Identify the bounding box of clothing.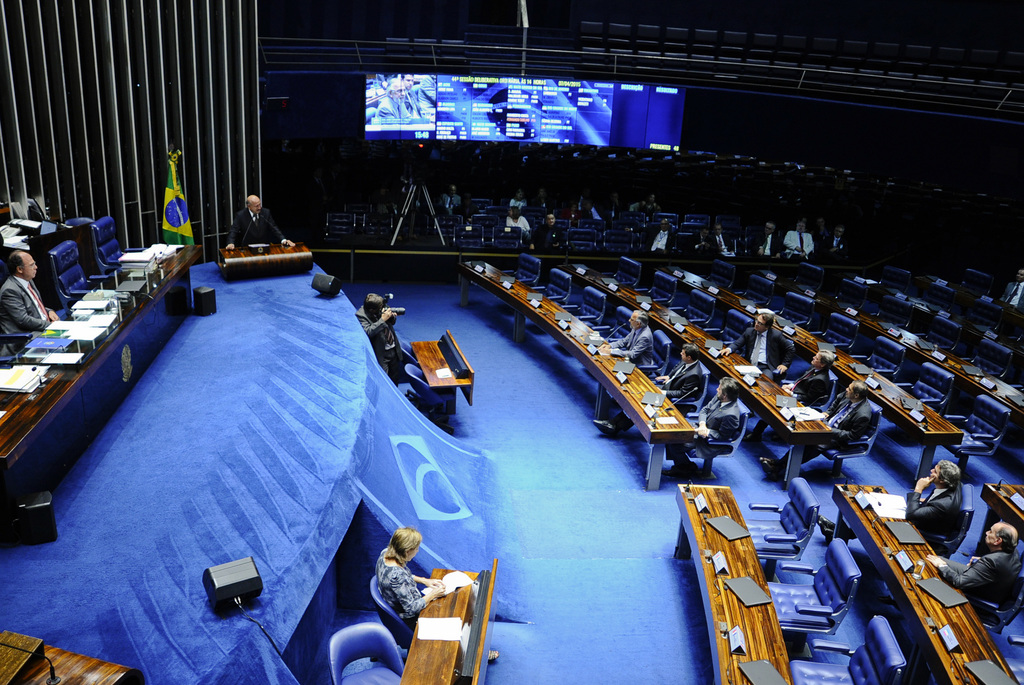
bbox=(819, 231, 848, 256).
